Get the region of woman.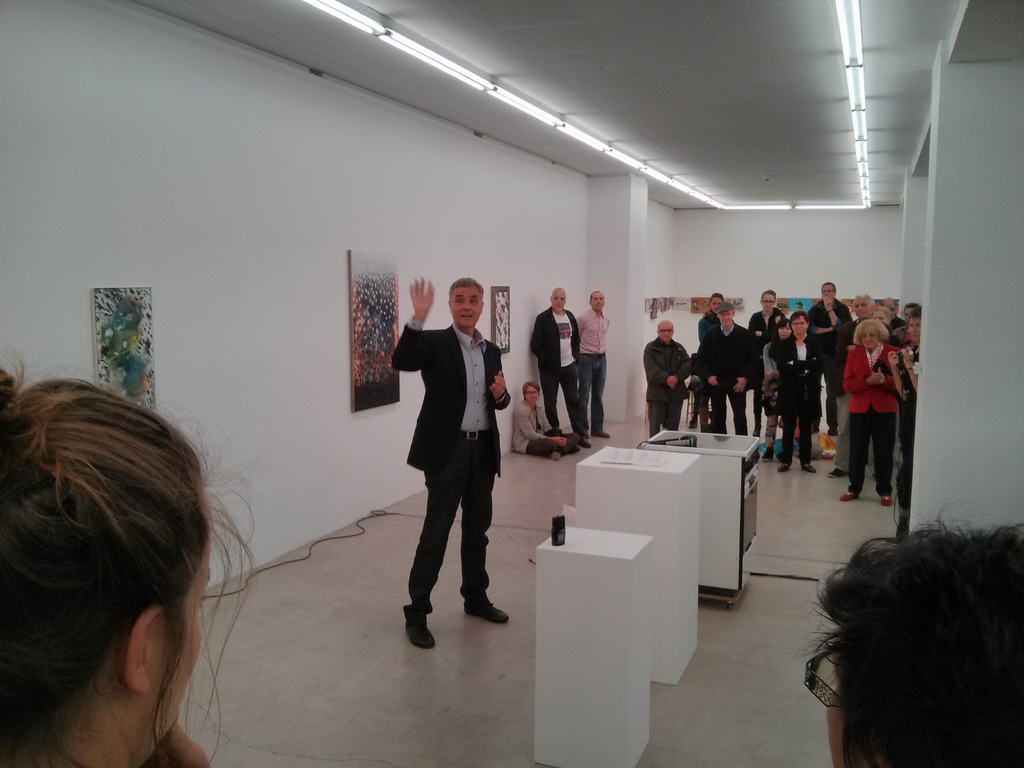
[left=1, top=340, right=248, bottom=767].
